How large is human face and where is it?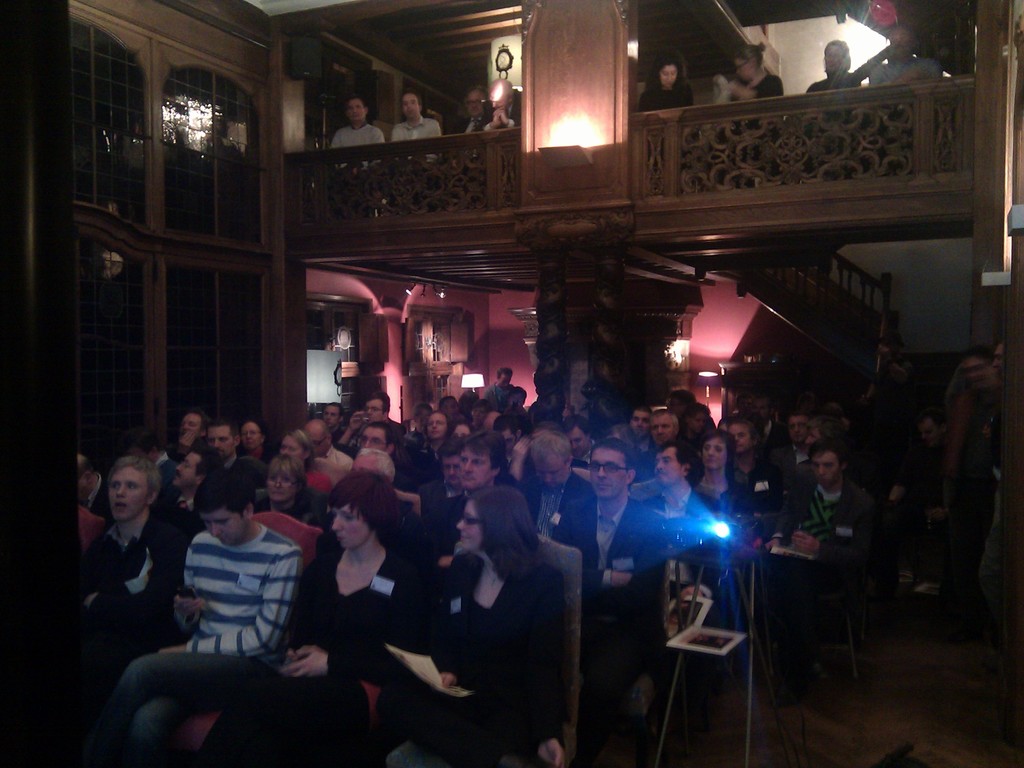
Bounding box: 824, 48, 845, 72.
